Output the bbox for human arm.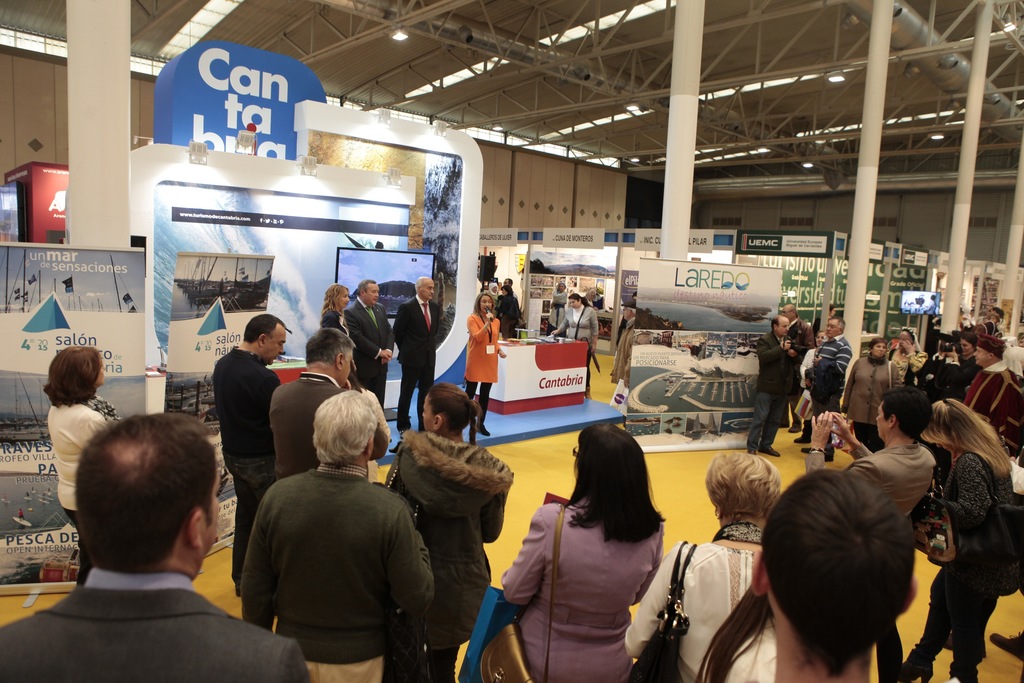
x1=379, y1=320, x2=395, y2=365.
